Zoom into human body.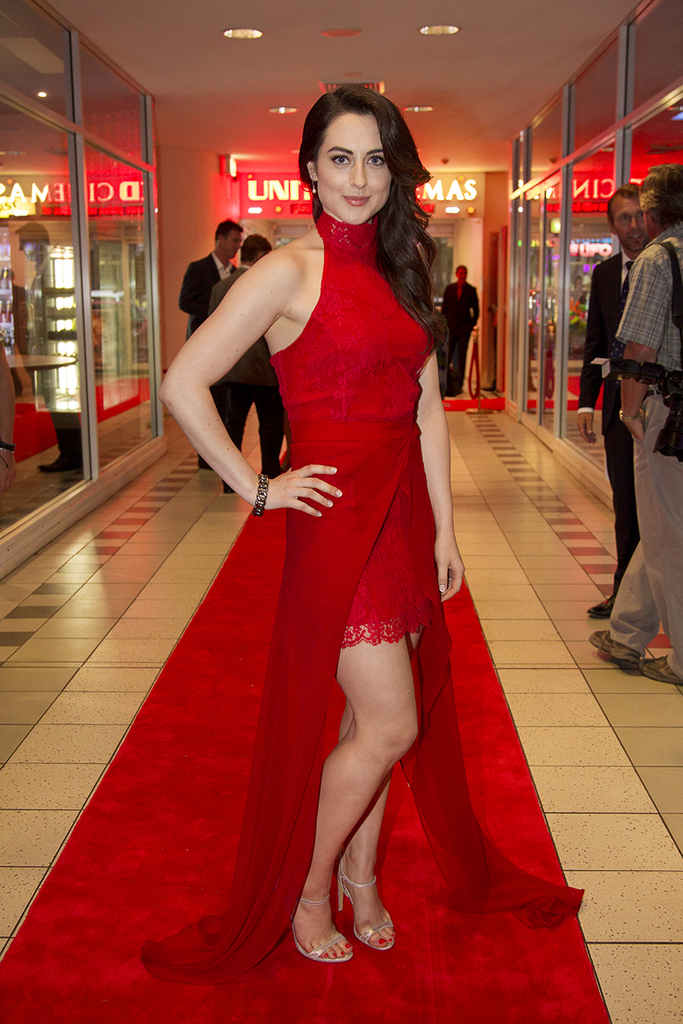
Zoom target: 202,71,474,945.
